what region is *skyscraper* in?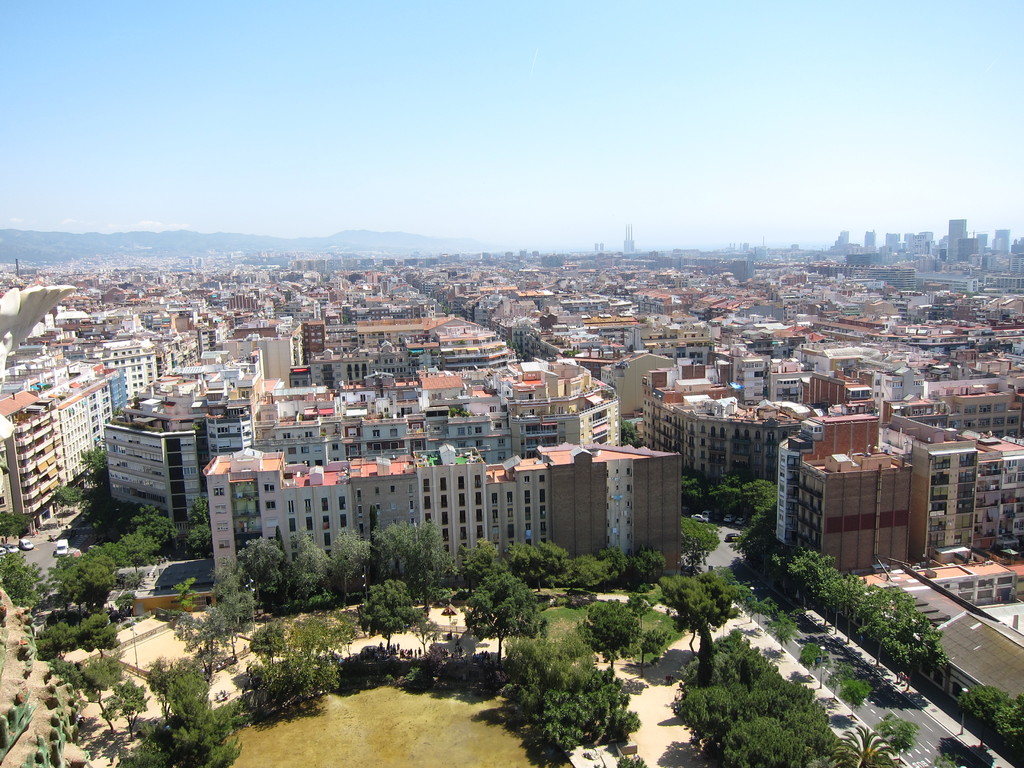
box=[867, 233, 877, 248].
